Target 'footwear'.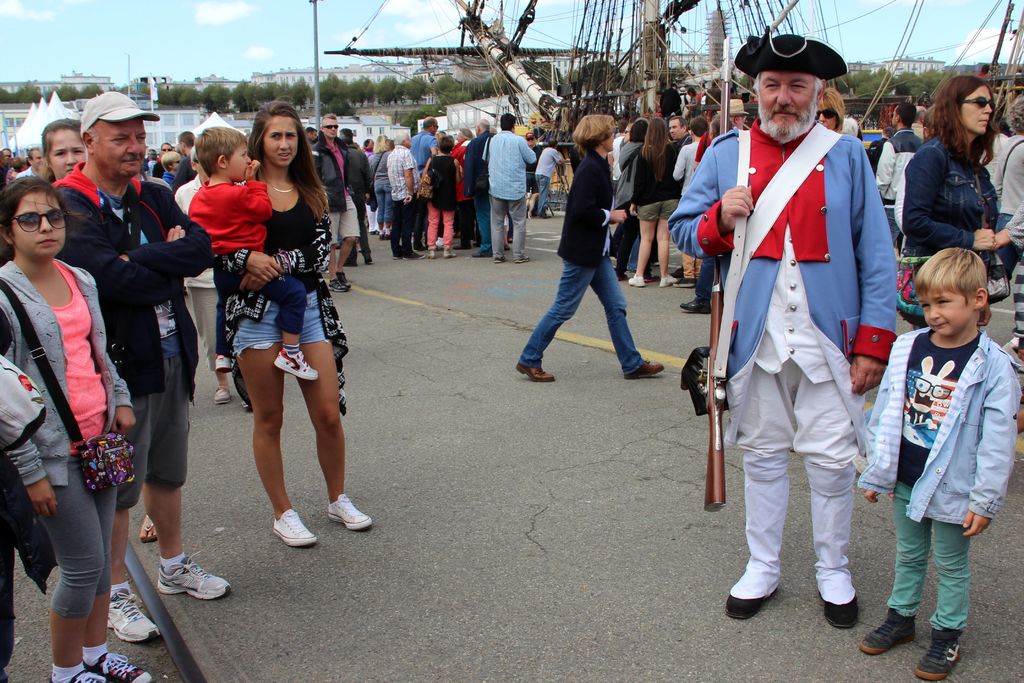
Target region: detection(391, 250, 426, 260).
